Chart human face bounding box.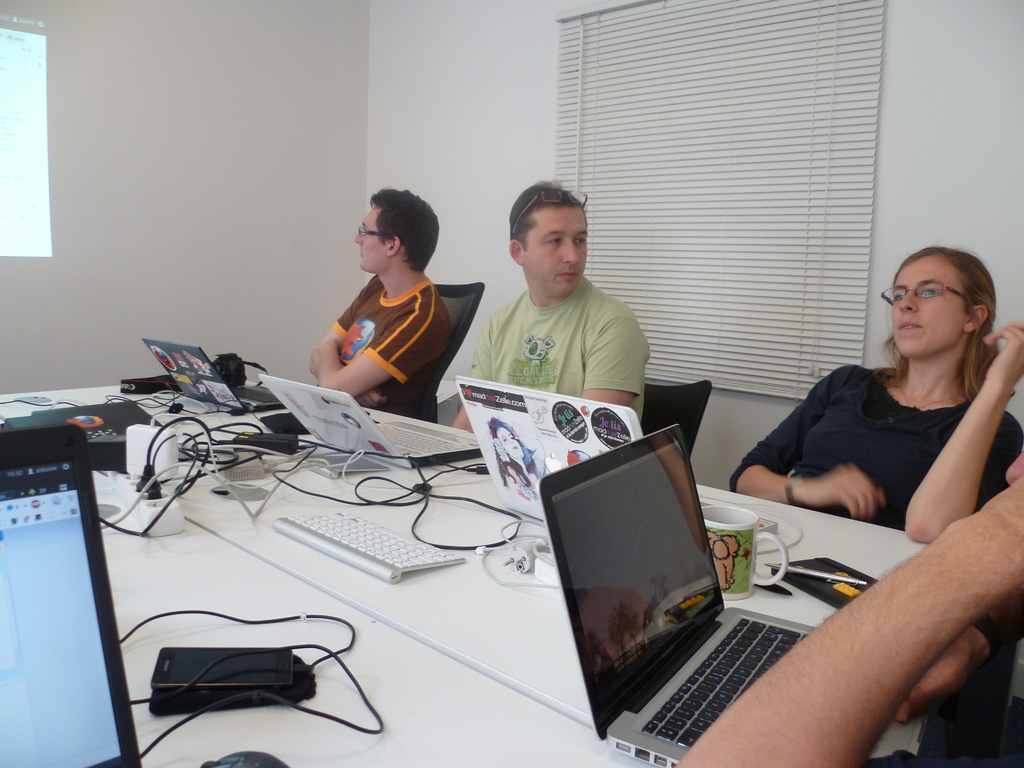
Charted: crop(354, 211, 394, 270).
